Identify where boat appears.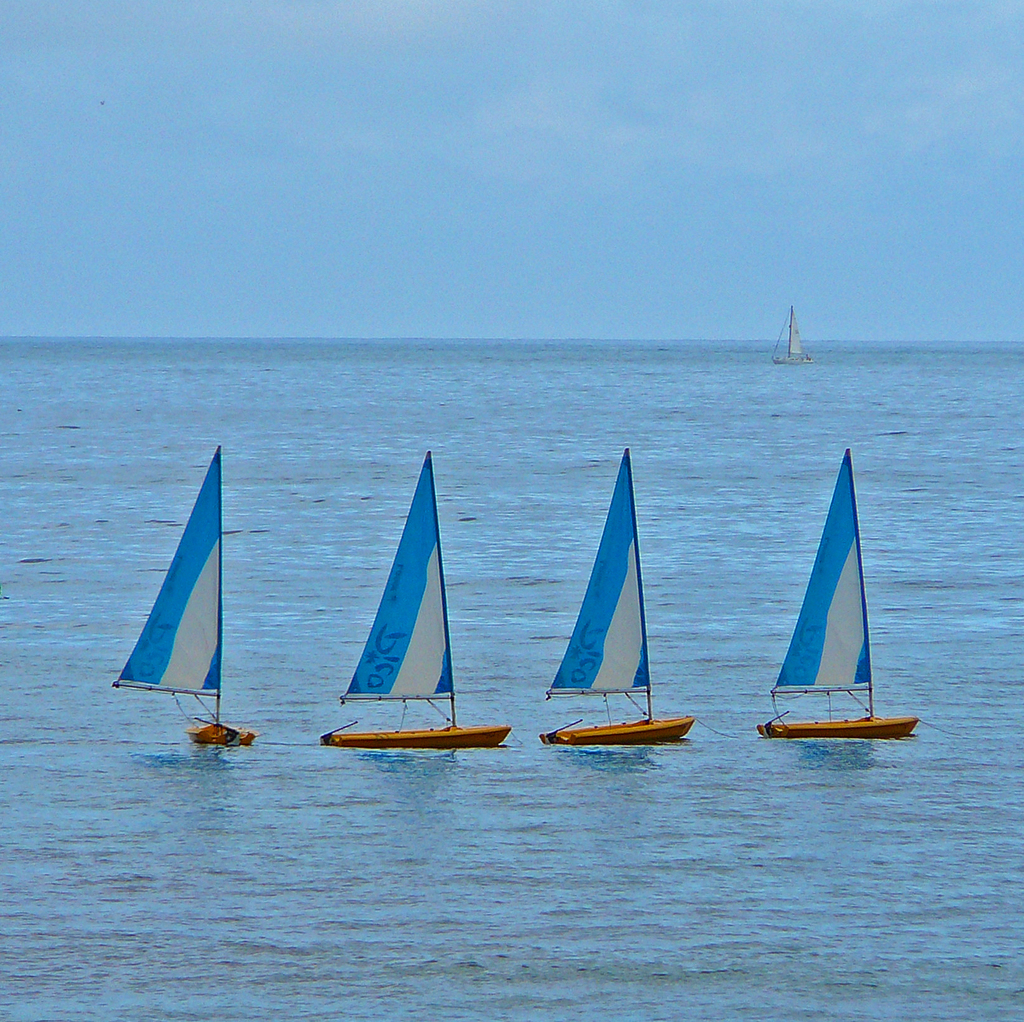
Appears at <region>110, 442, 253, 744</region>.
